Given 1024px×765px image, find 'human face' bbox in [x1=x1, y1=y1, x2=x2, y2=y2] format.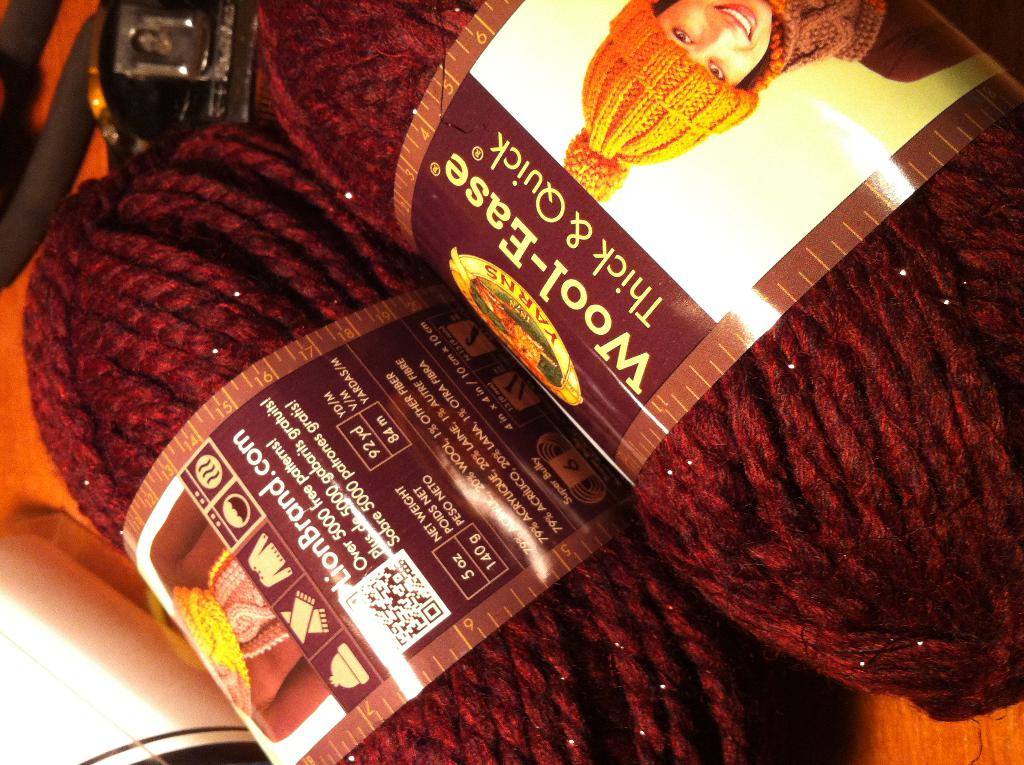
[x1=652, y1=0, x2=772, y2=87].
